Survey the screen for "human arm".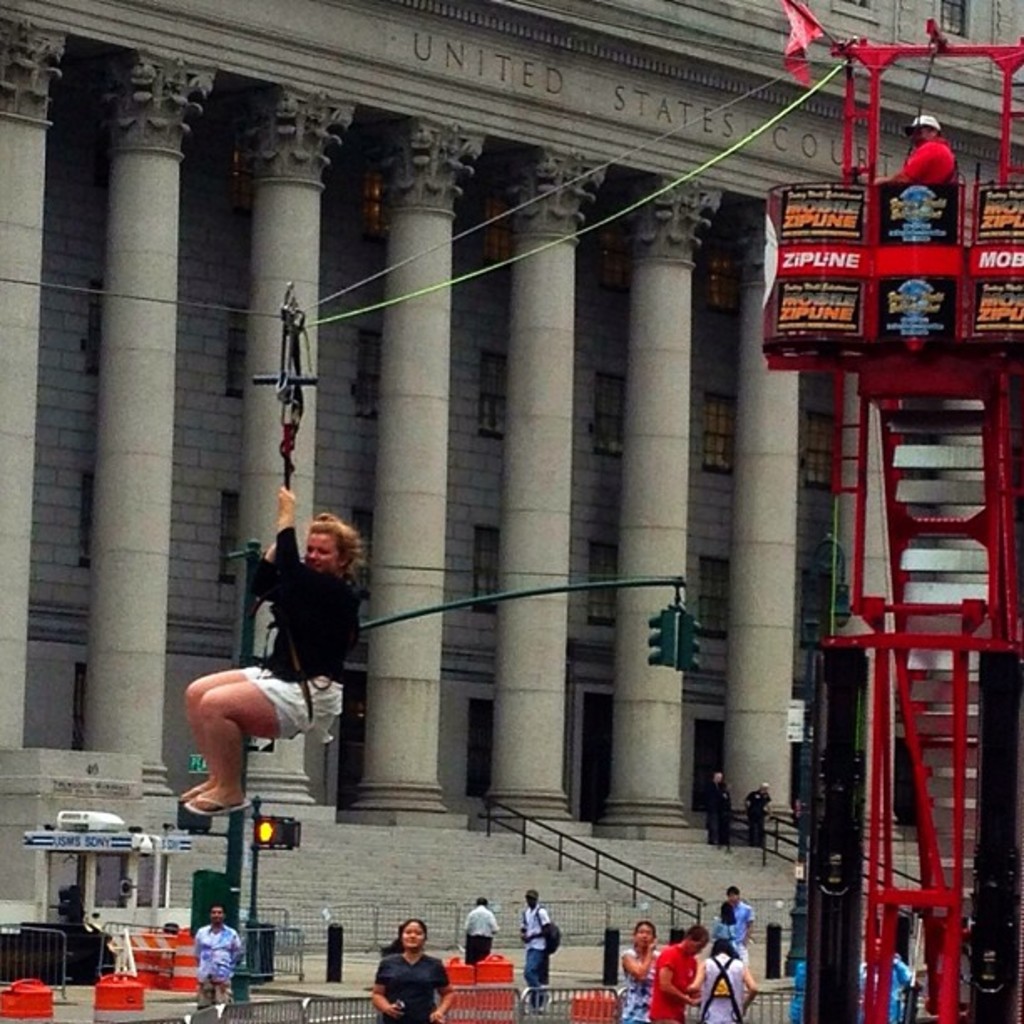
Survey found: Rect(540, 905, 552, 937).
